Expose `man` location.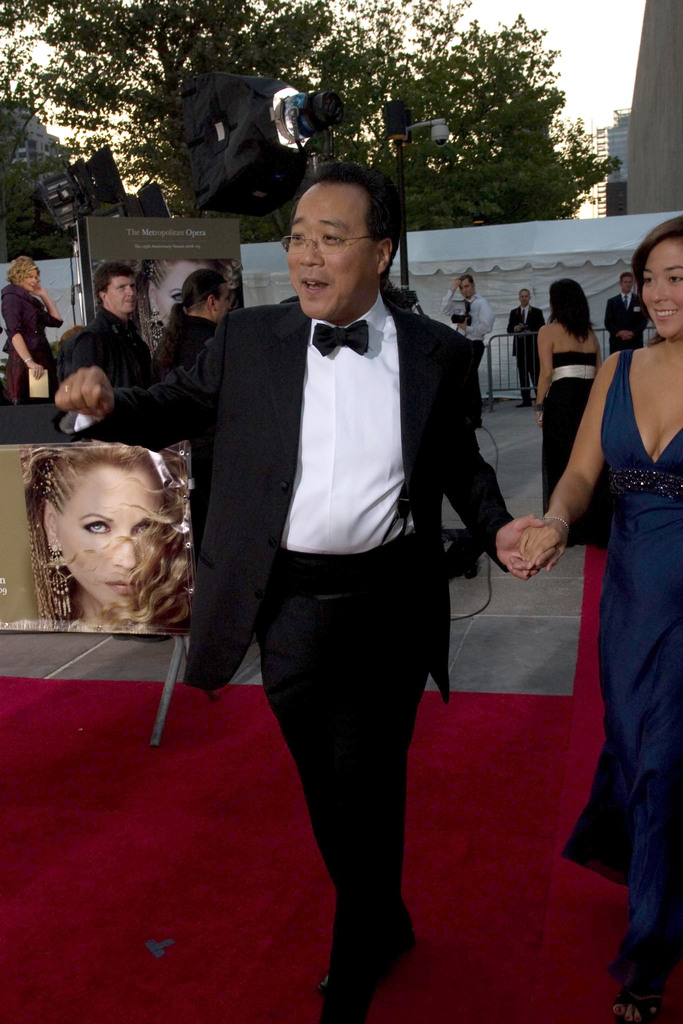
Exposed at x1=604, y1=275, x2=656, y2=356.
